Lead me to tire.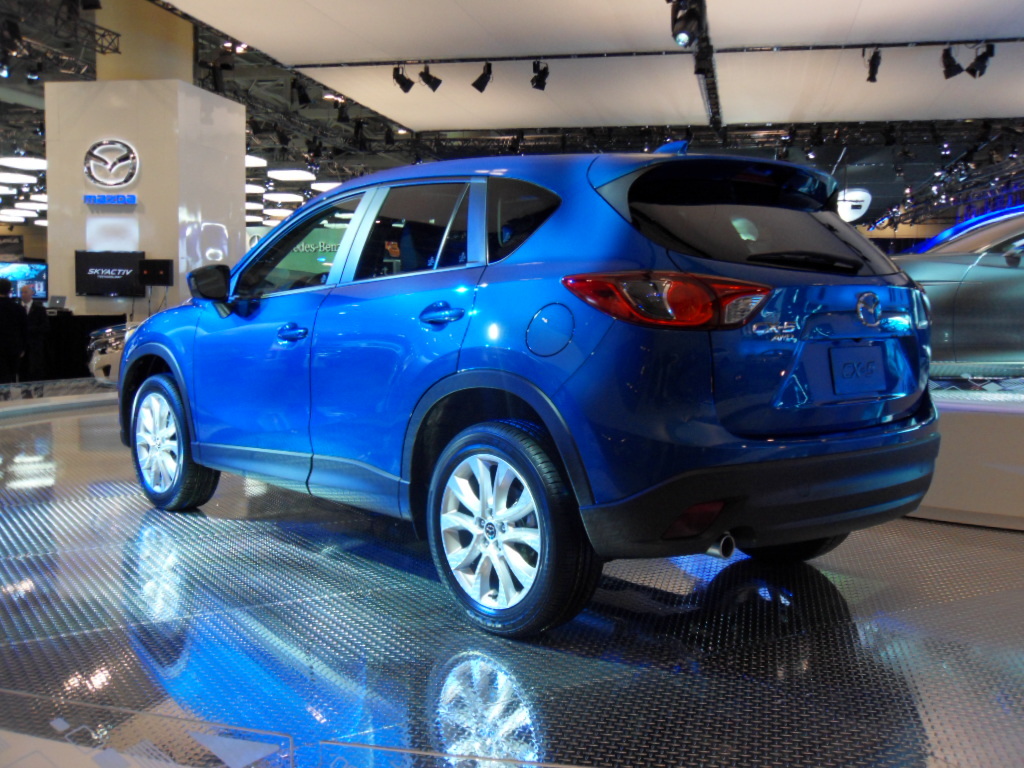
Lead to BBox(132, 377, 219, 507).
